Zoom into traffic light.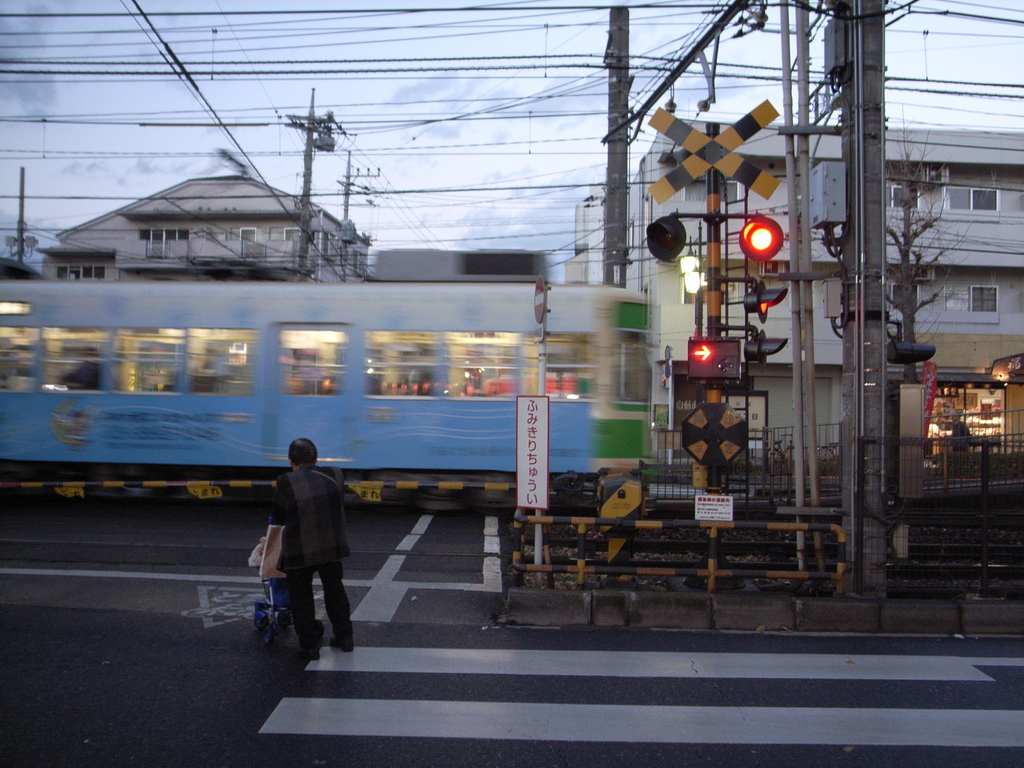
Zoom target: <region>889, 337, 935, 364</region>.
